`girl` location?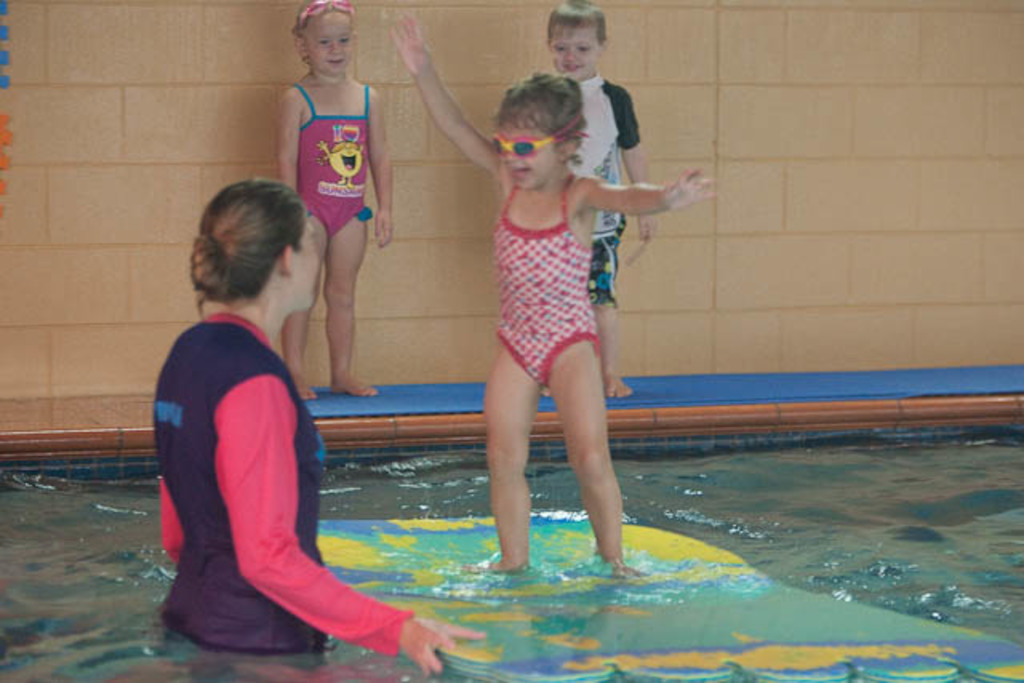
272, 0, 394, 398
